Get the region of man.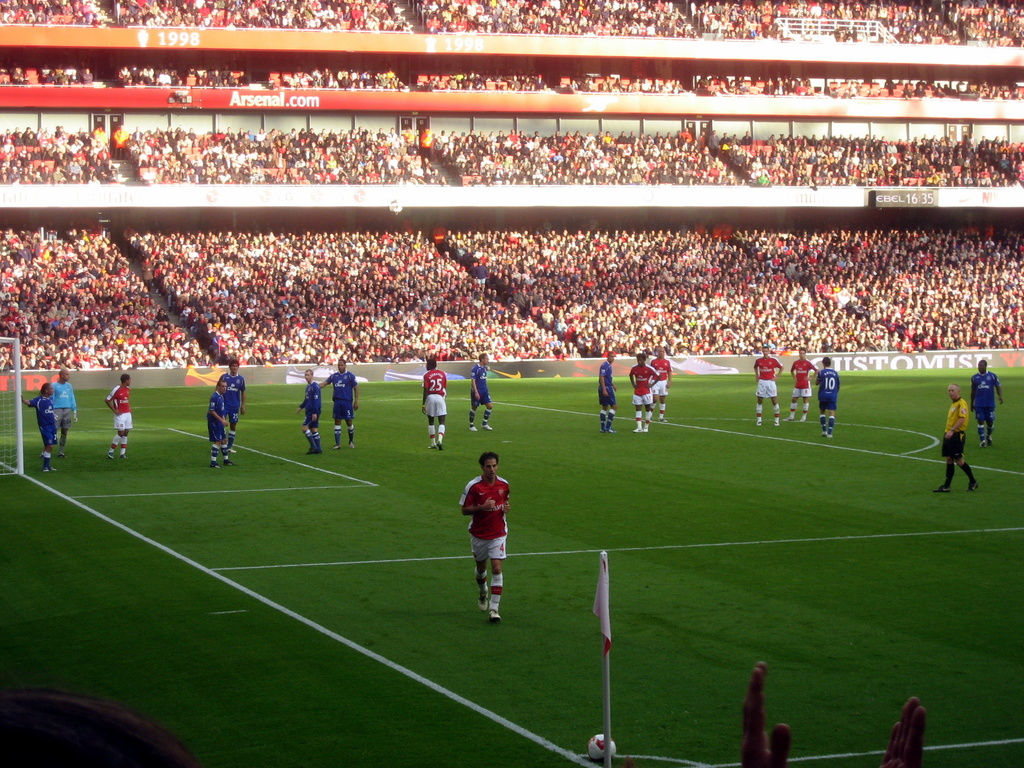
region(52, 364, 74, 455).
